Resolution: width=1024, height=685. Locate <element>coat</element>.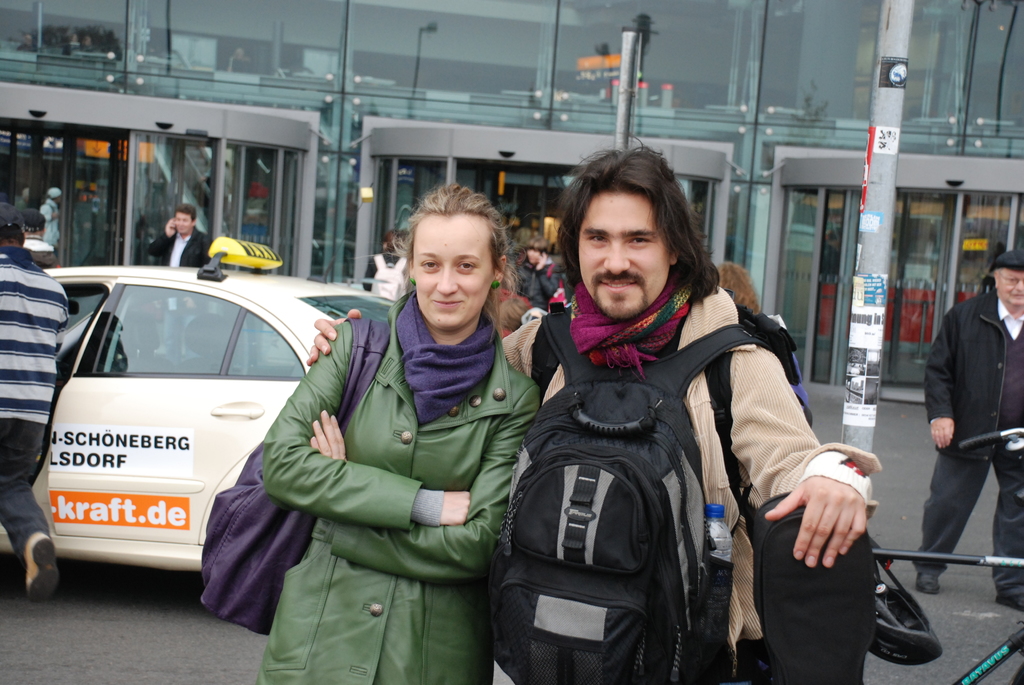
202:285:536:666.
